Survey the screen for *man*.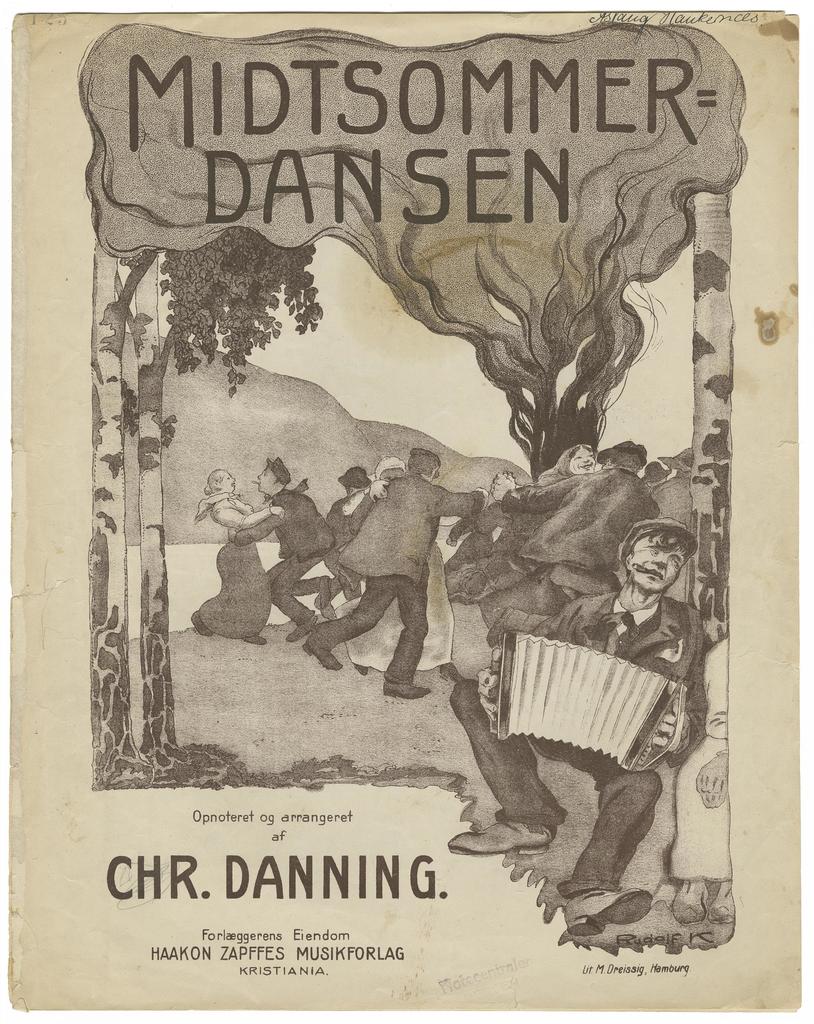
Survey found: bbox=(221, 457, 347, 647).
